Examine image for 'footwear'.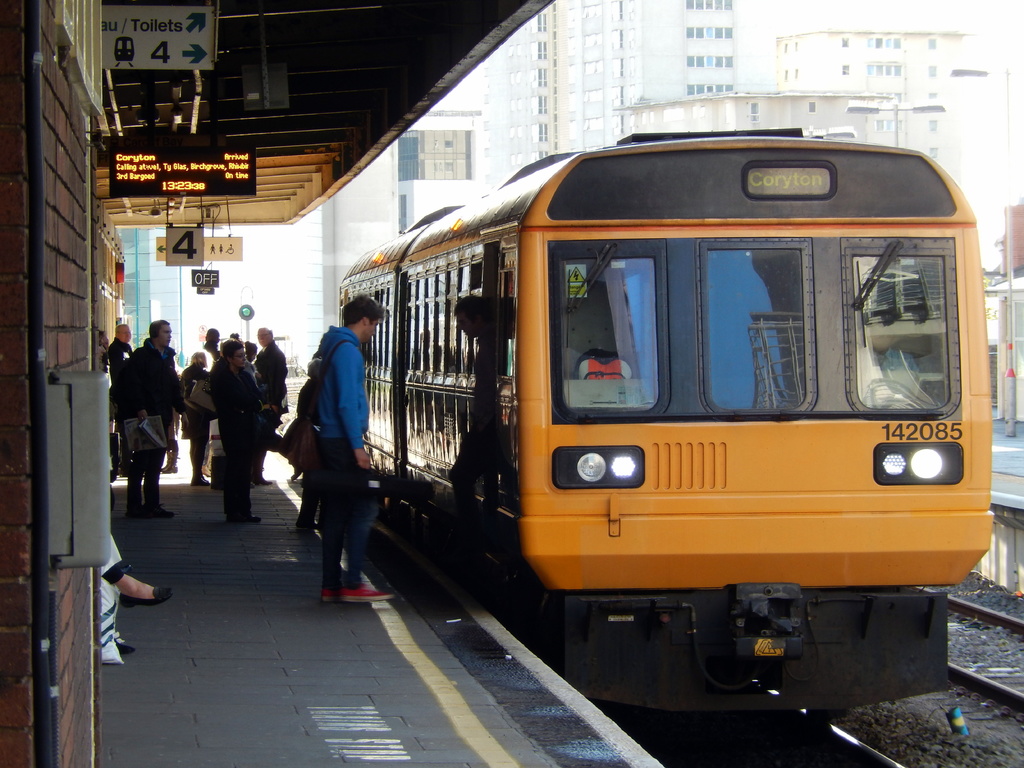
Examination result: [122, 580, 172, 607].
